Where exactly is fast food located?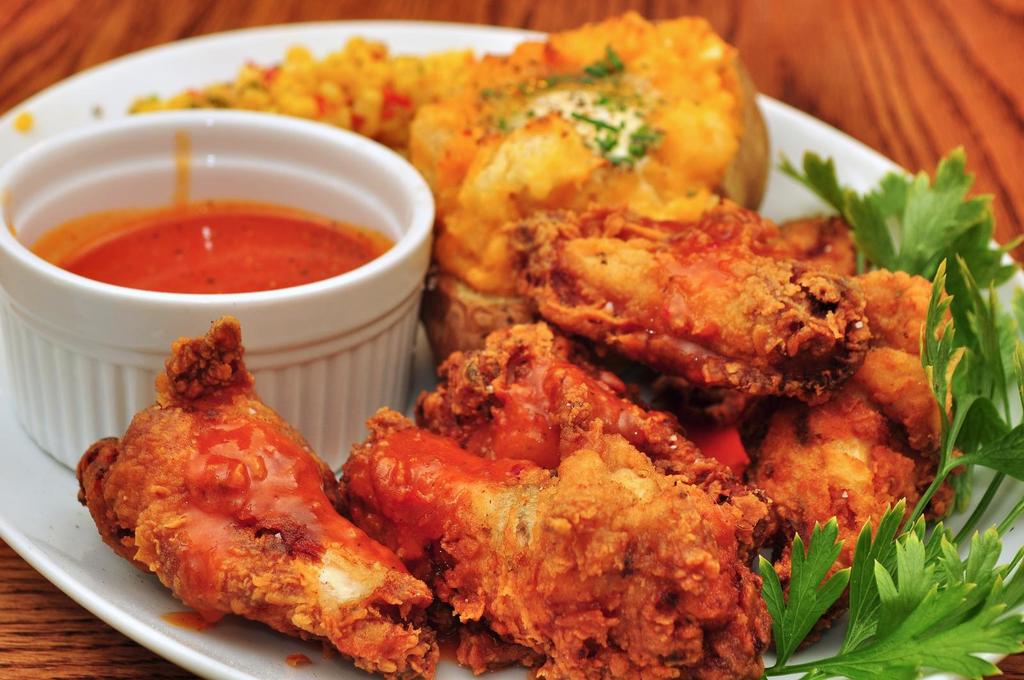
Its bounding box is locate(99, 31, 476, 167).
